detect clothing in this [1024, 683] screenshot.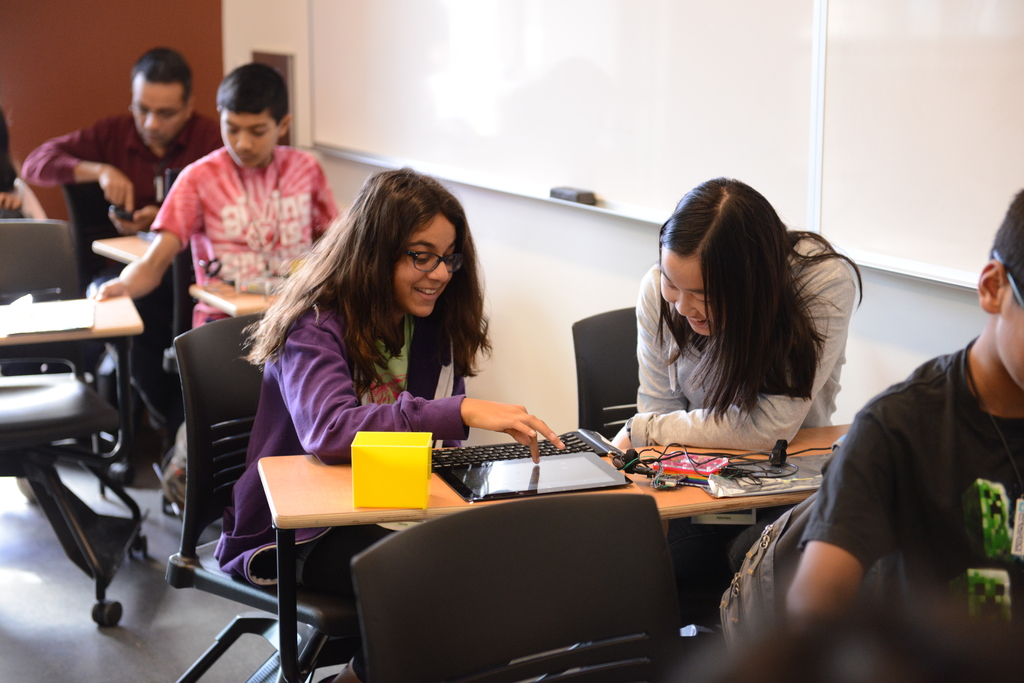
Detection: 20, 106, 223, 402.
